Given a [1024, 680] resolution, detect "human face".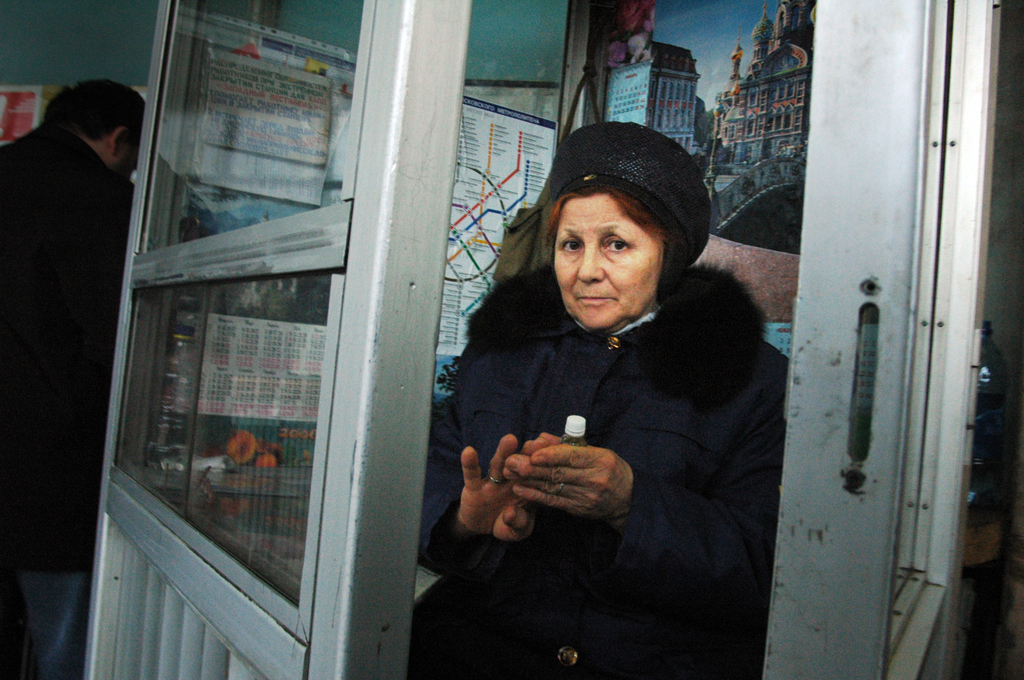
[left=548, top=190, right=662, bottom=329].
